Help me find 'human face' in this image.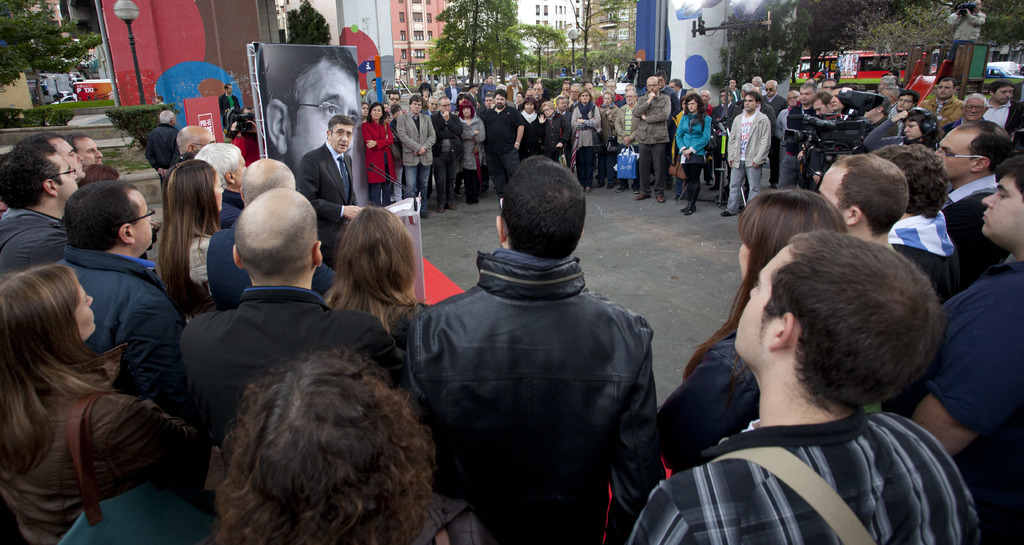
Found it: 422,77,427,83.
